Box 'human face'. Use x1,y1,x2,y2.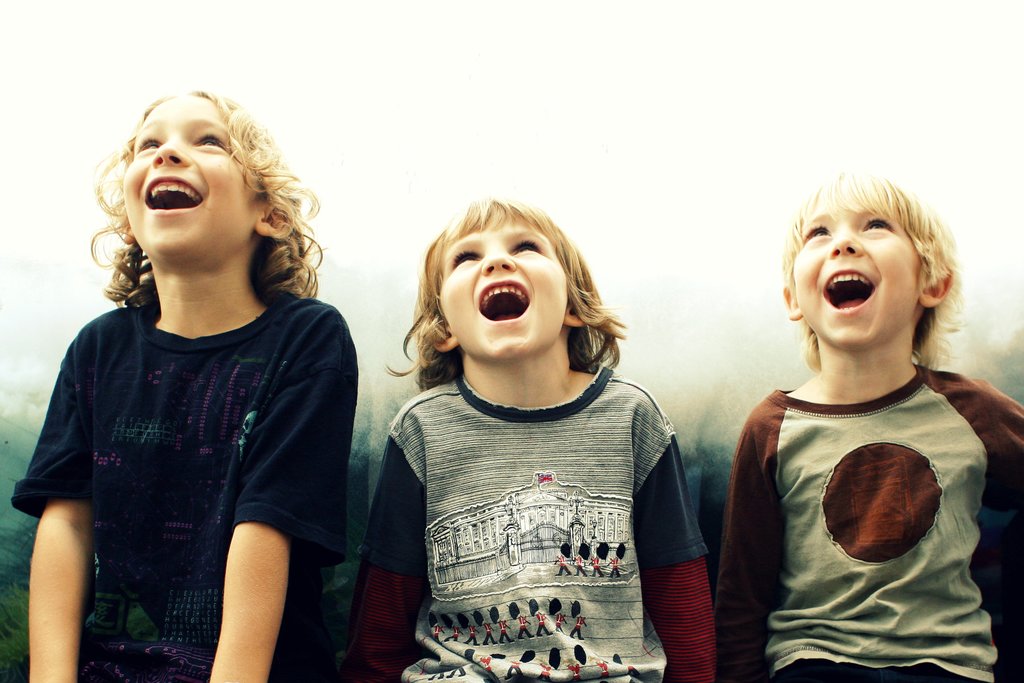
792,177,925,350.
